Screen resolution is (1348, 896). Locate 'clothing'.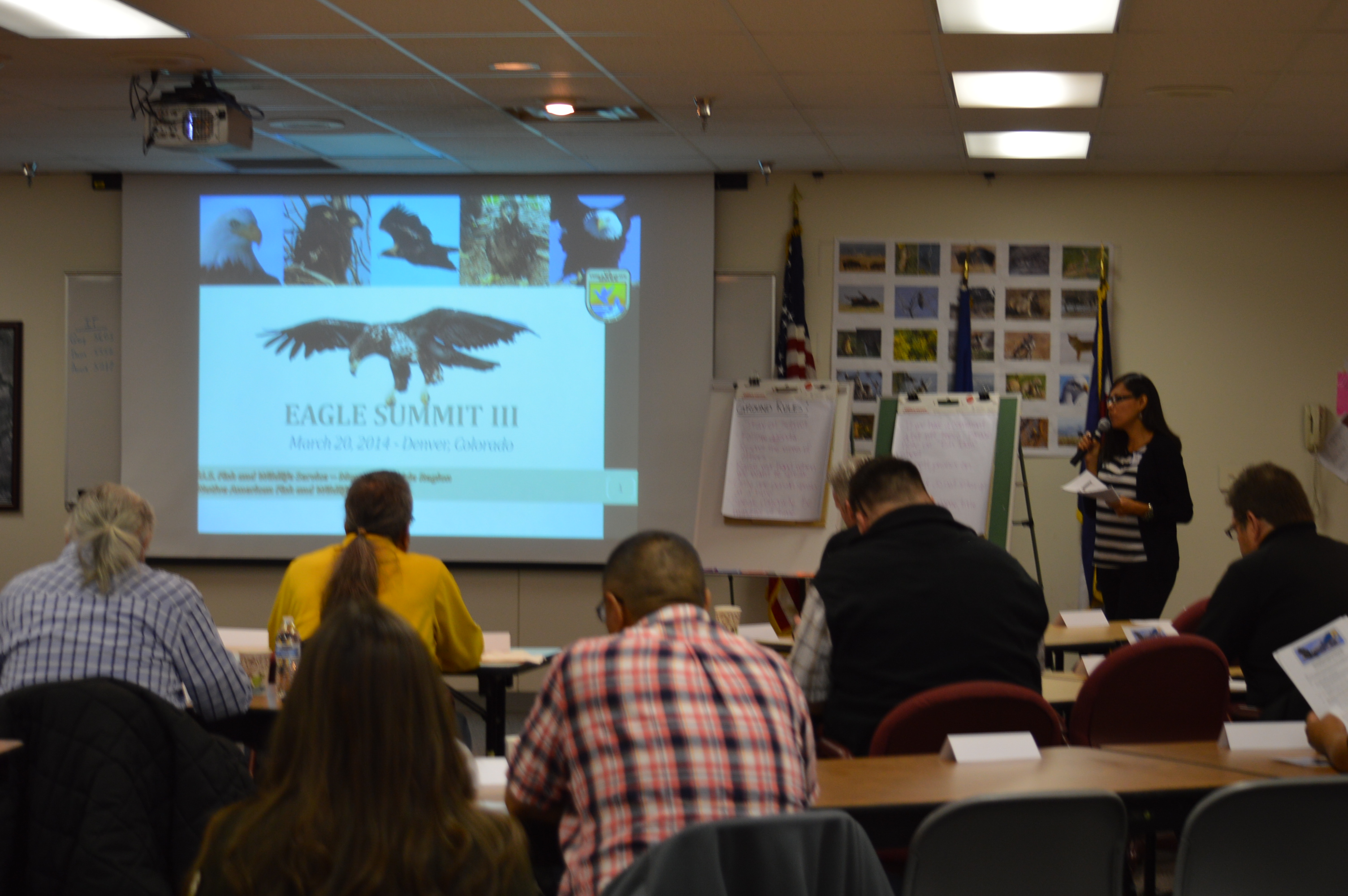
83/363/240/401.
